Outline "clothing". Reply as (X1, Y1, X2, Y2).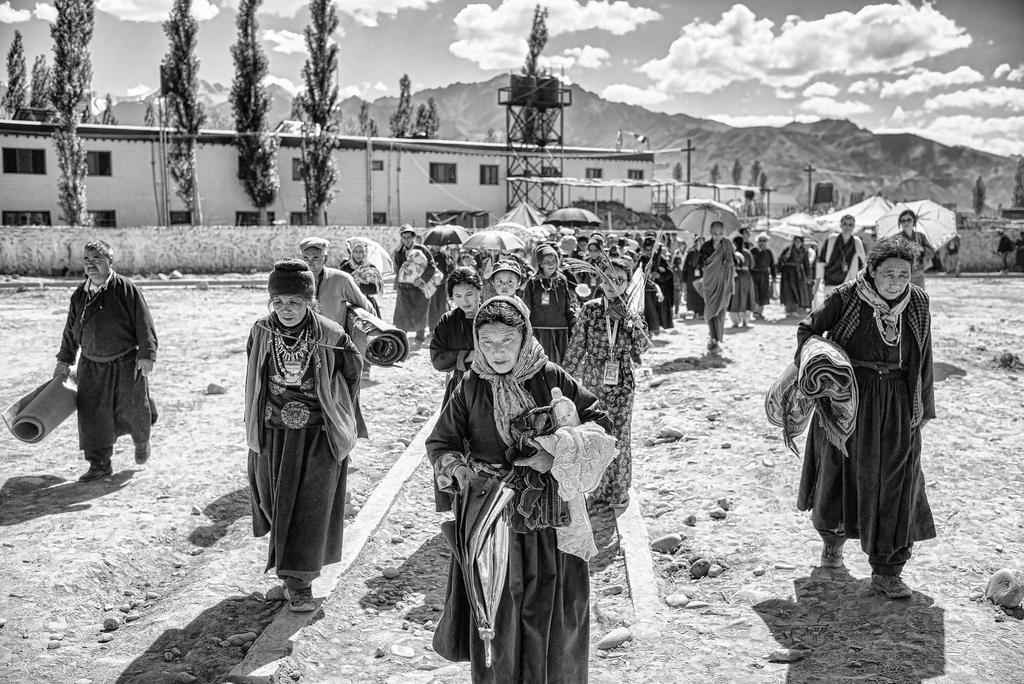
(58, 266, 158, 479).
